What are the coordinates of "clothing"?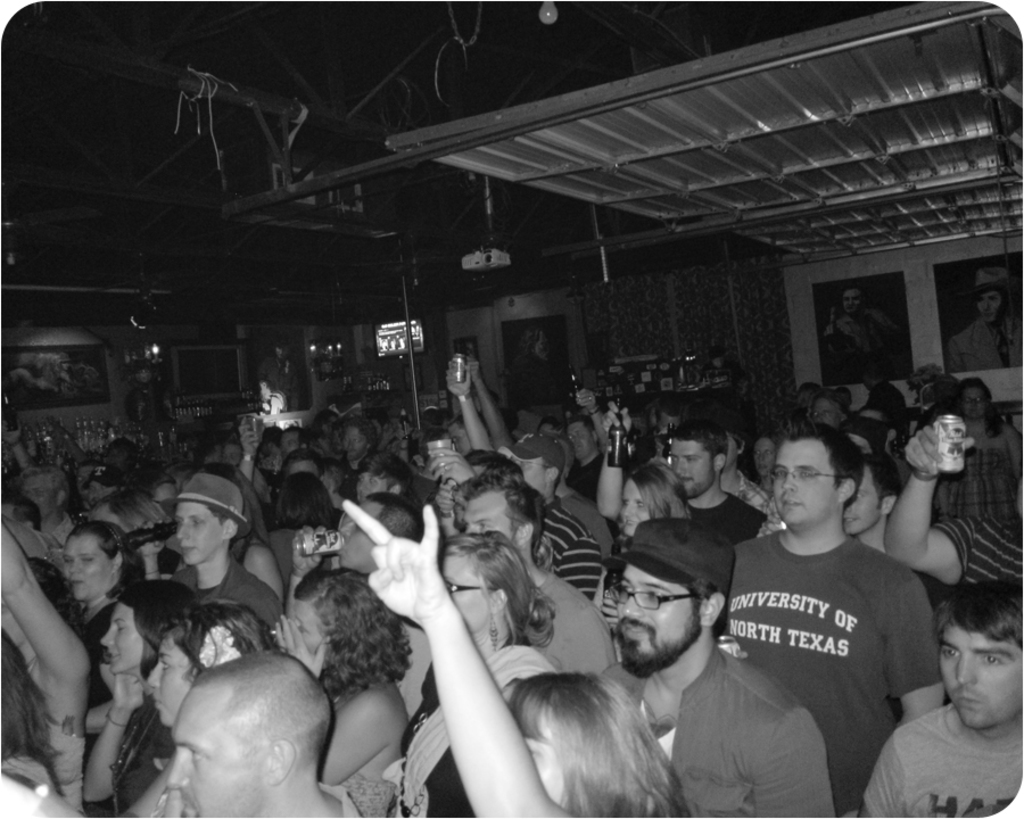
165/578/291/653.
